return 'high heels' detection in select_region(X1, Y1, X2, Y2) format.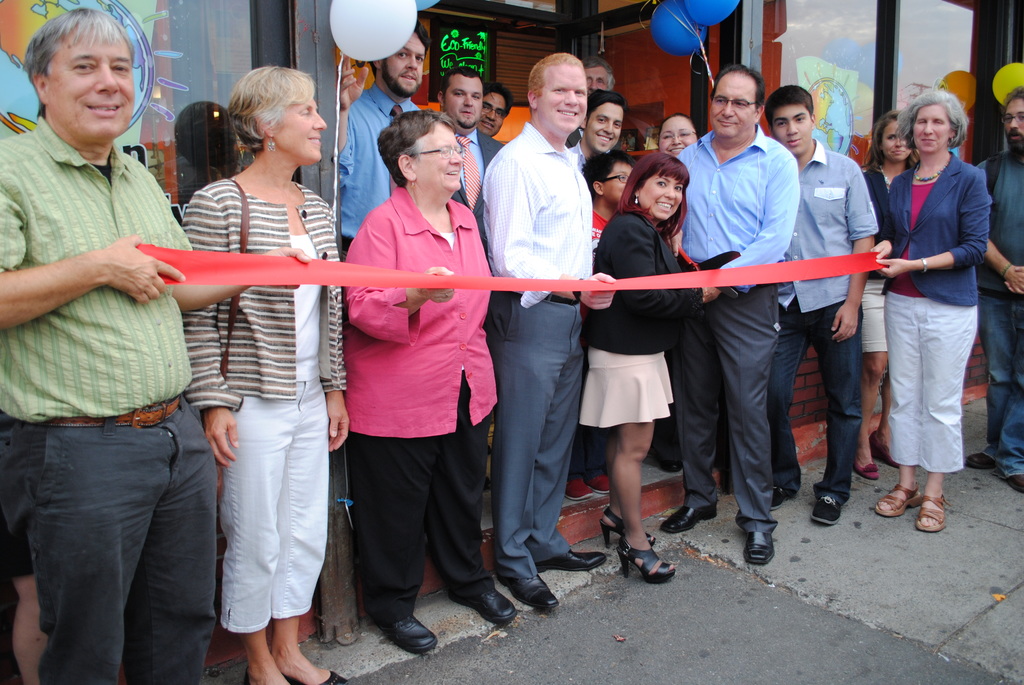
select_region(614, 535, 680, 583).
